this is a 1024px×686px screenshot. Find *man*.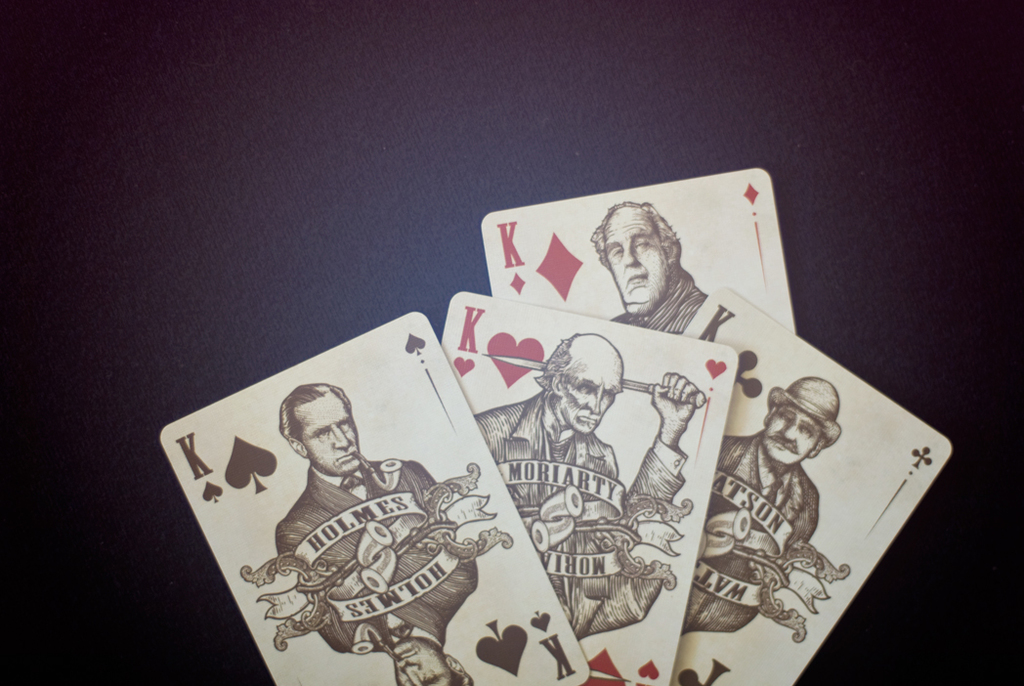
Bounding box: box(475, 329, 706, 525).
